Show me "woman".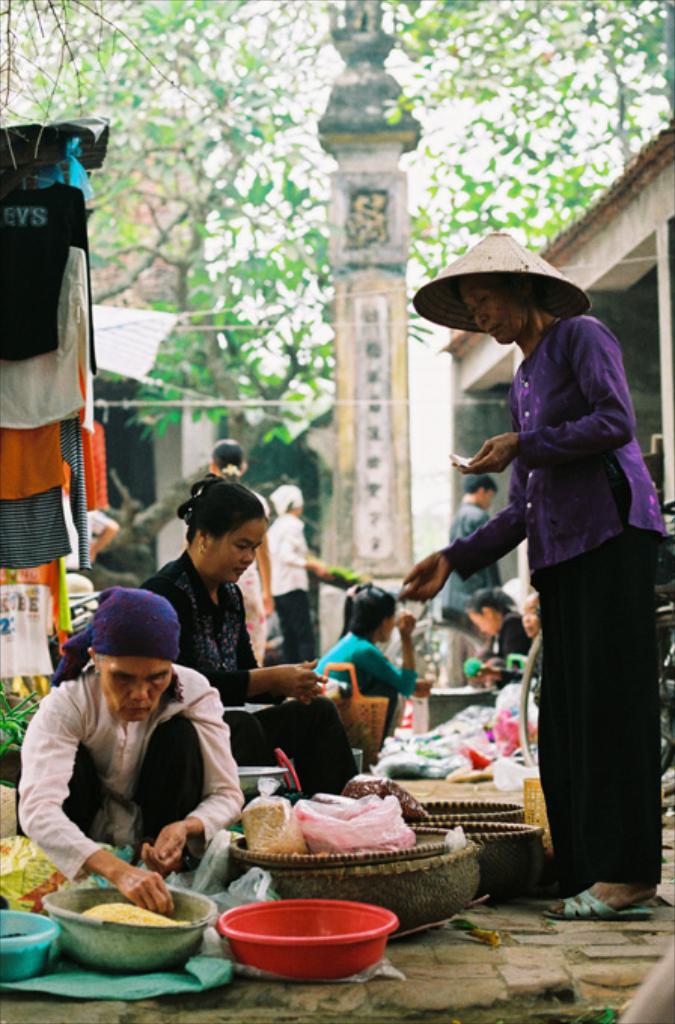
"woman" is here: (20,586,243,920).
